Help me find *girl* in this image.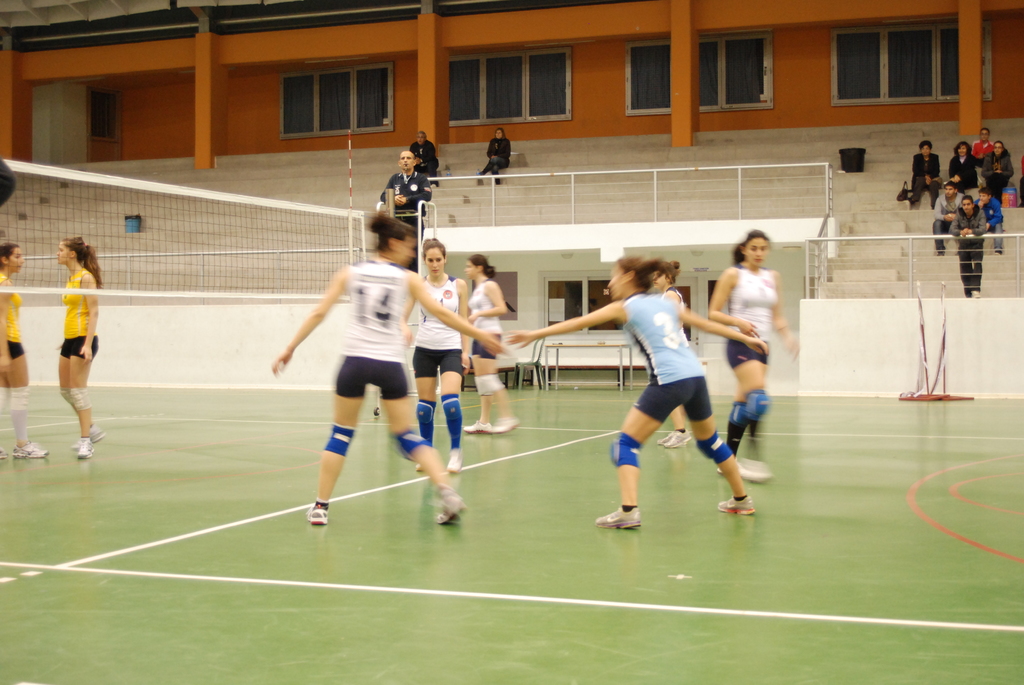
Found it: 58 238 103 434.
